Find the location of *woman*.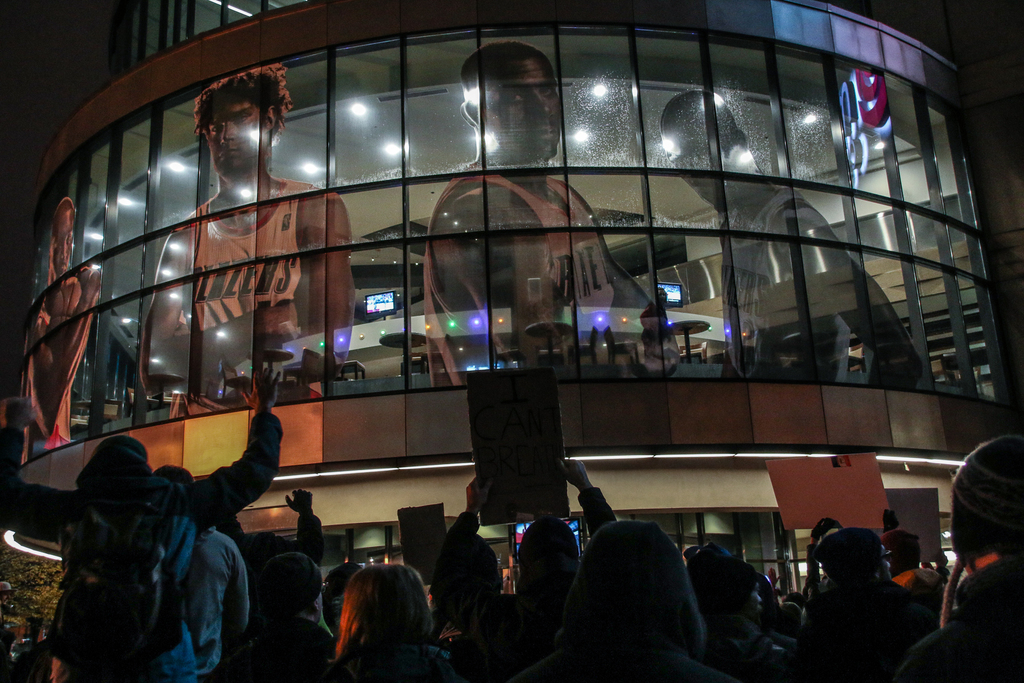
Location: box=[515, 491, 762, 682].
